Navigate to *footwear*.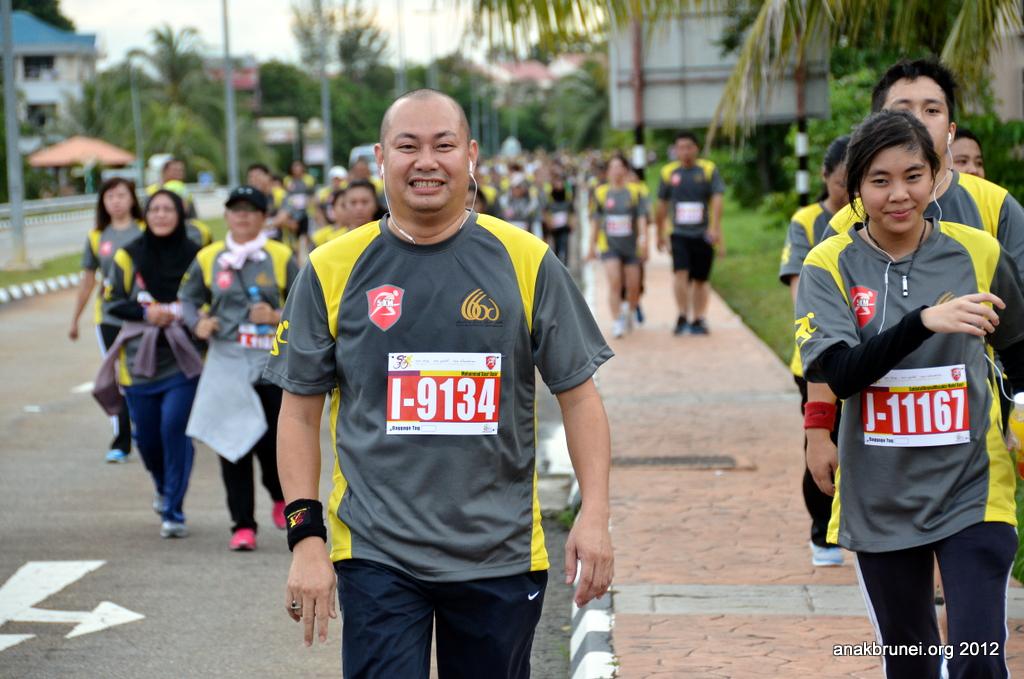
Navigation target: 269/495/289/527.
